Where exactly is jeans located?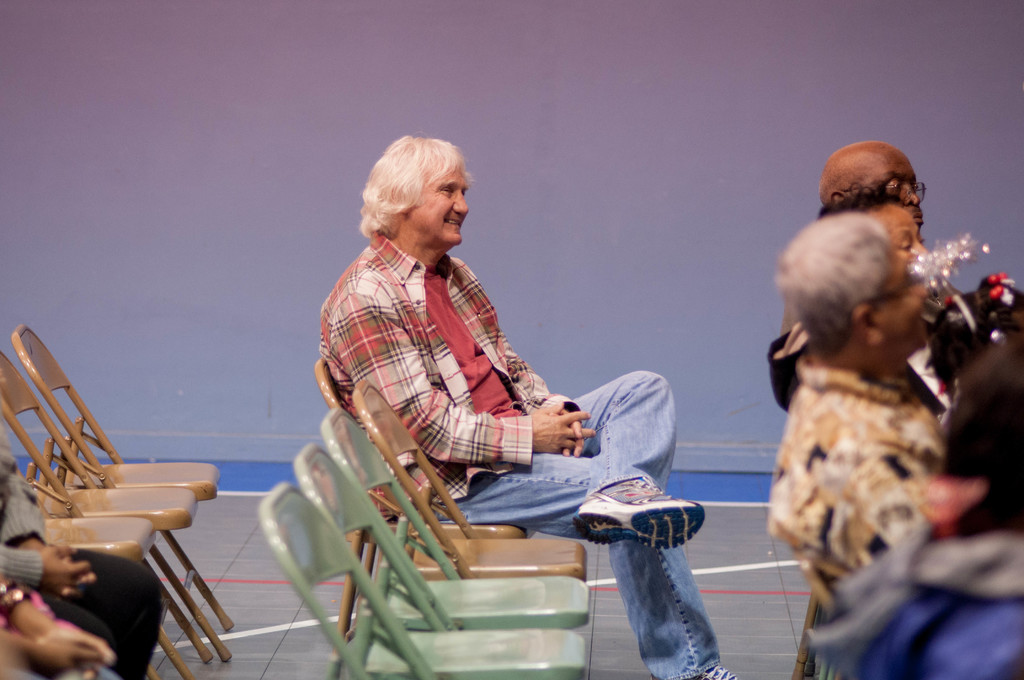
Its bounding box is {"x1": 455, "y1": 442, "x2": 719, "y2": 649}.
